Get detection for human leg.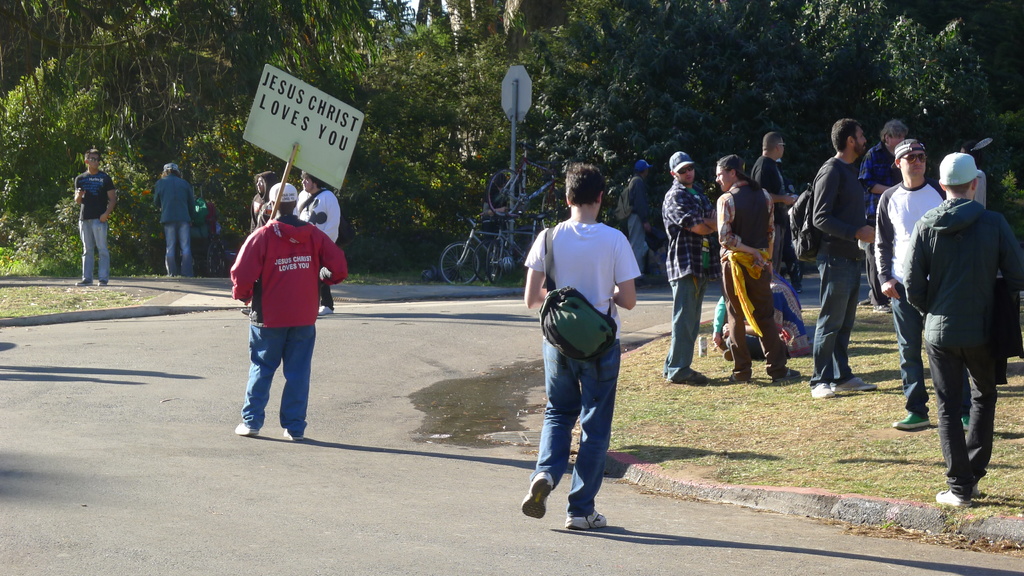
Detection: crop(281, 326, 313, 445).
